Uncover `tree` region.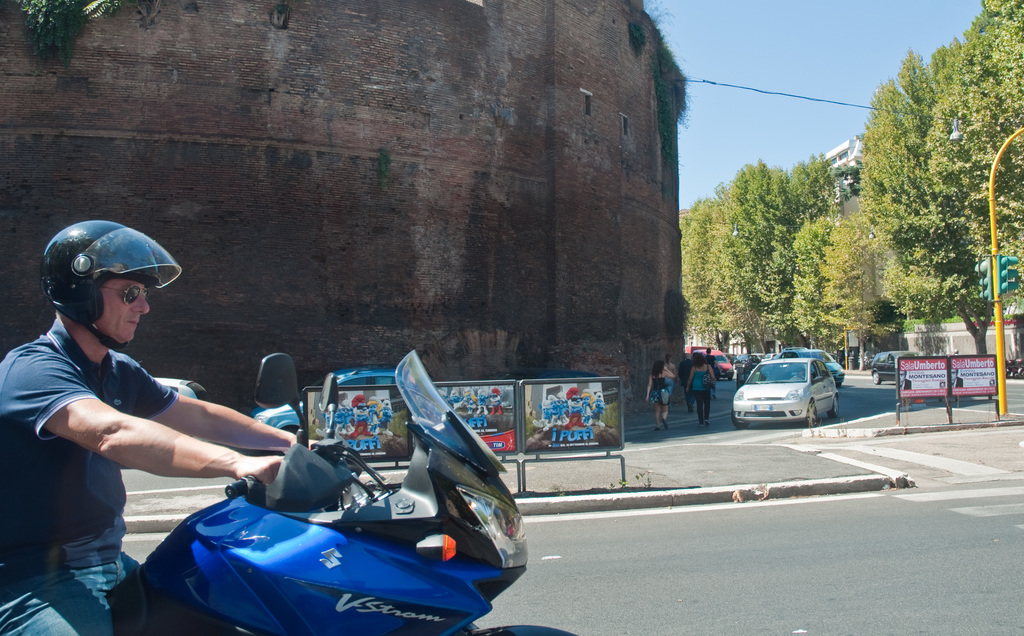
Uncovered: BBox(783, 221, 853, 369).
